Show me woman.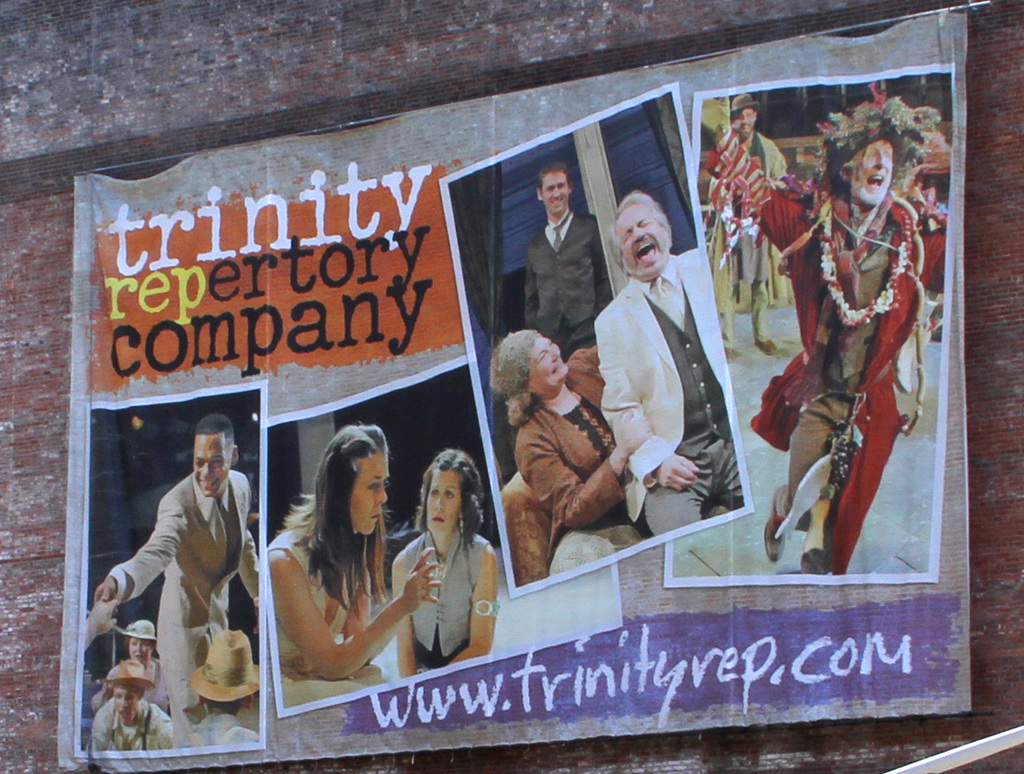
woman is here: left=399, top=448, right=500, bottom=680.
